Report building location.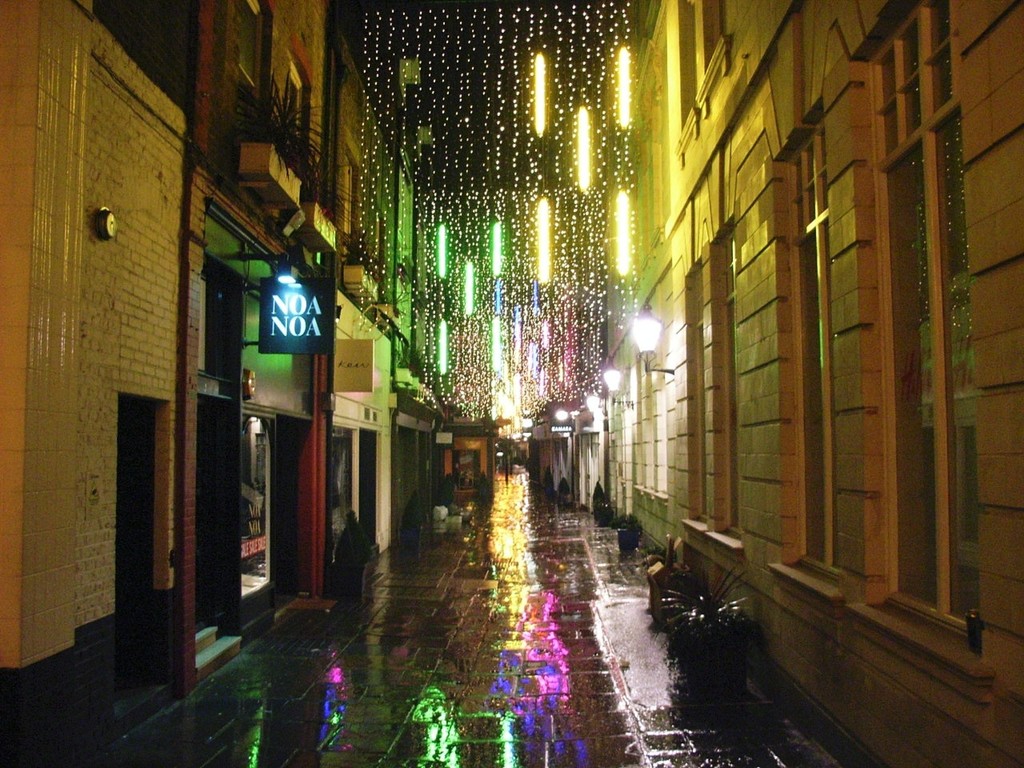
Report: {"x1": 0, "y1": 0, "x2": 456, "y2": 767}.
